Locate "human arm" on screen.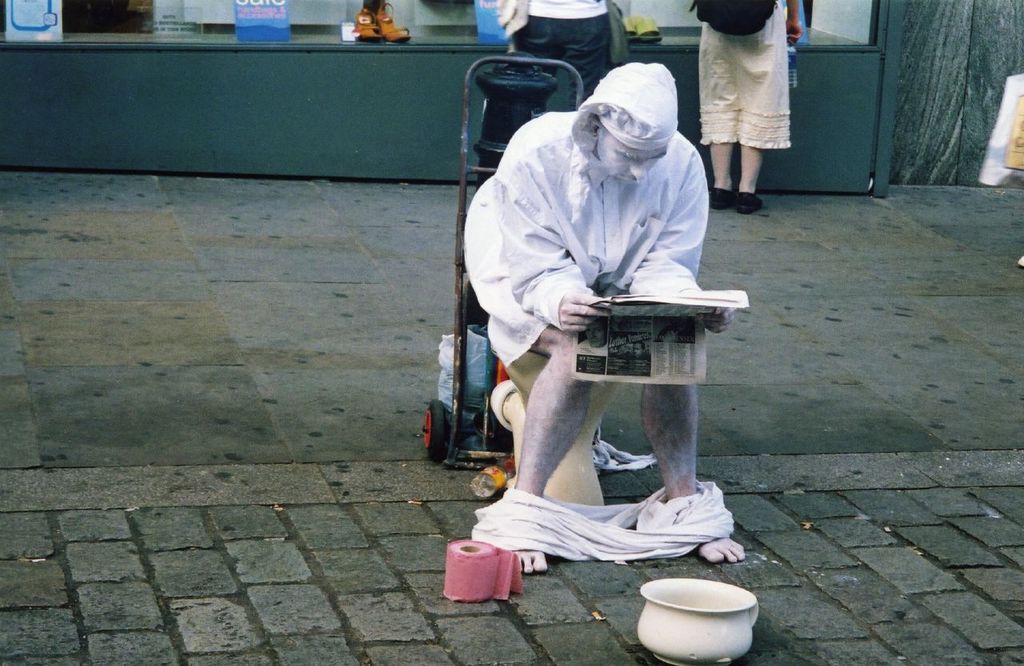
On screen at 632/170/738/337.
